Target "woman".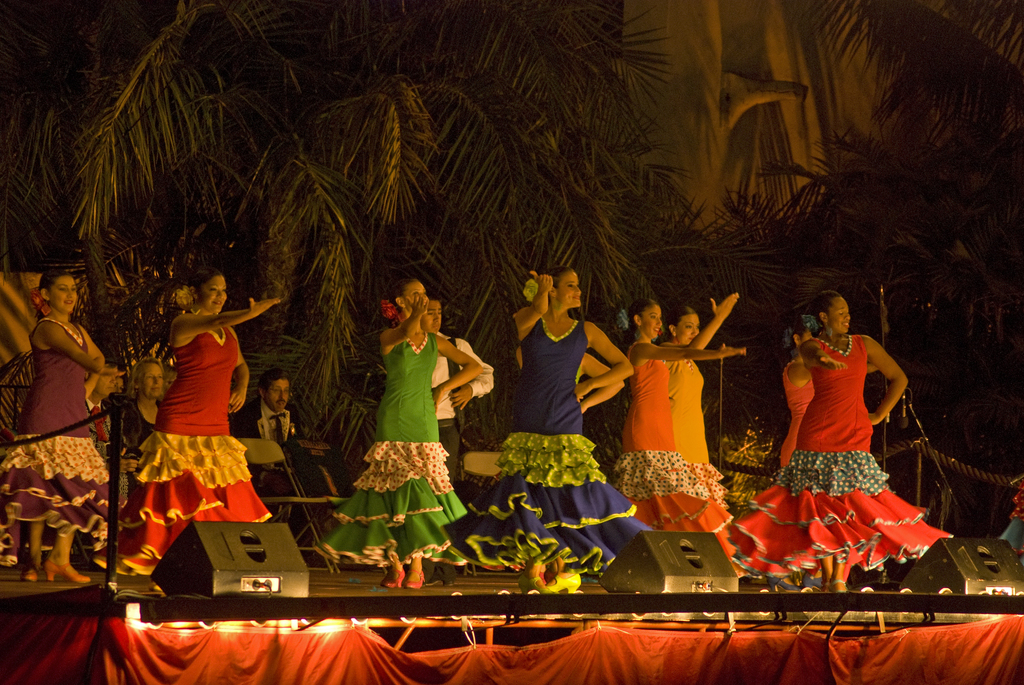
Target region: region(118, 358, 166, 458).
